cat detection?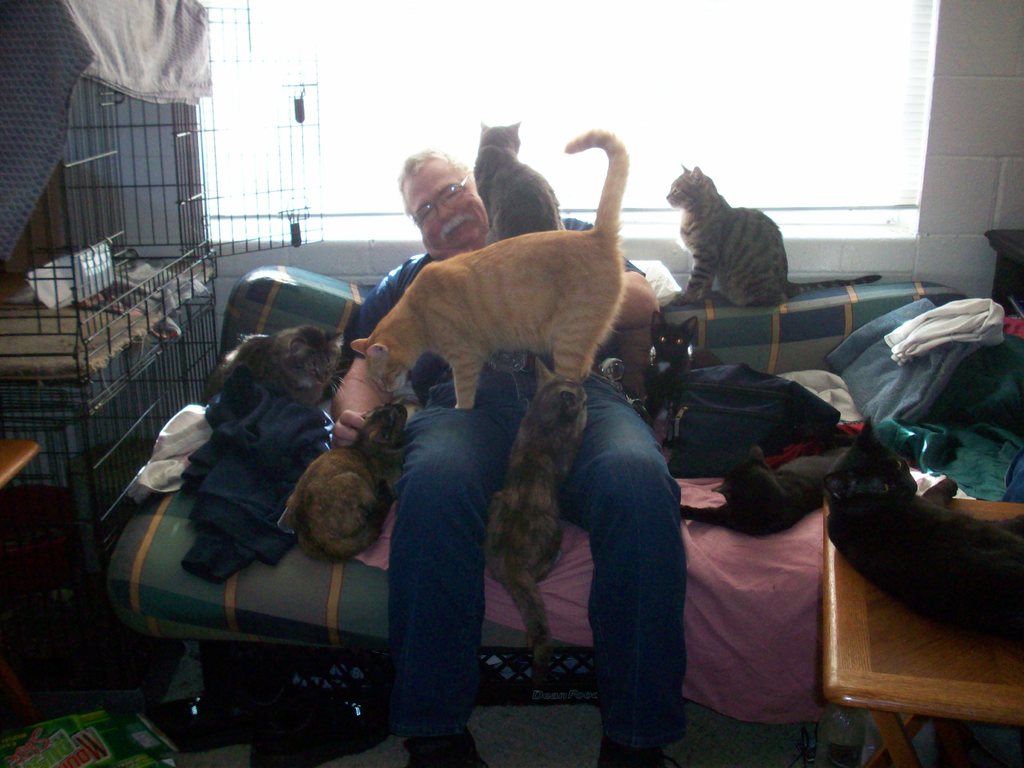
l=201, t=319, r=348, b=407
